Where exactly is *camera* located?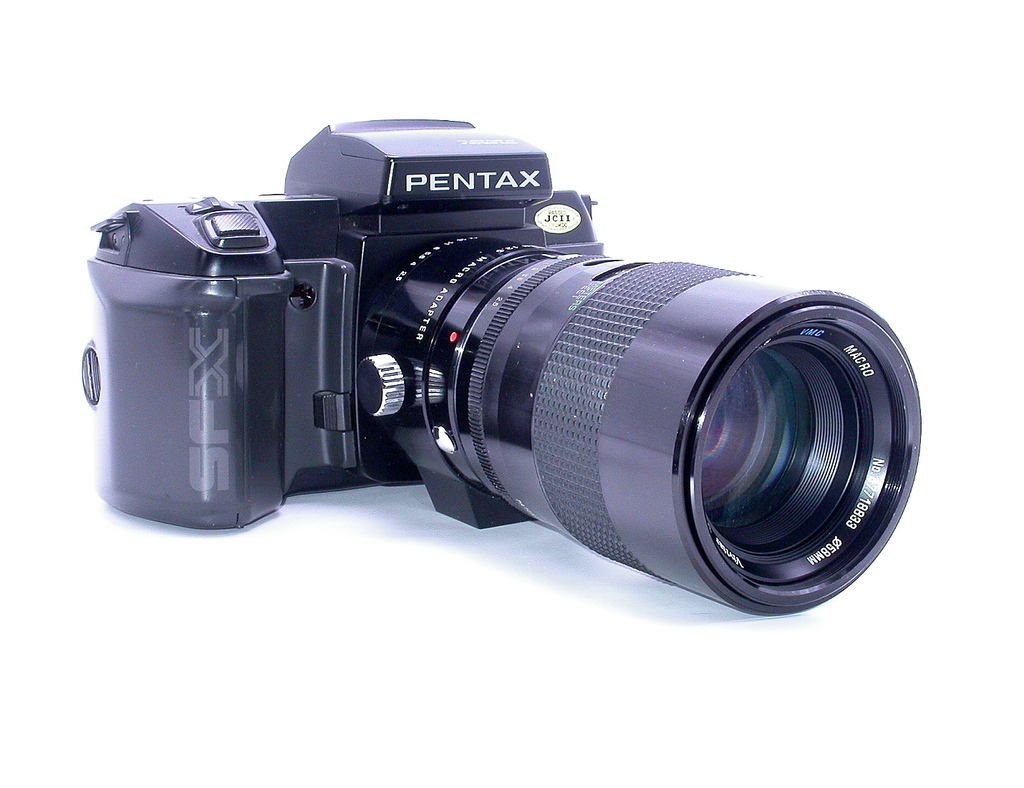
Its bounding box is 70/96/932/624.
